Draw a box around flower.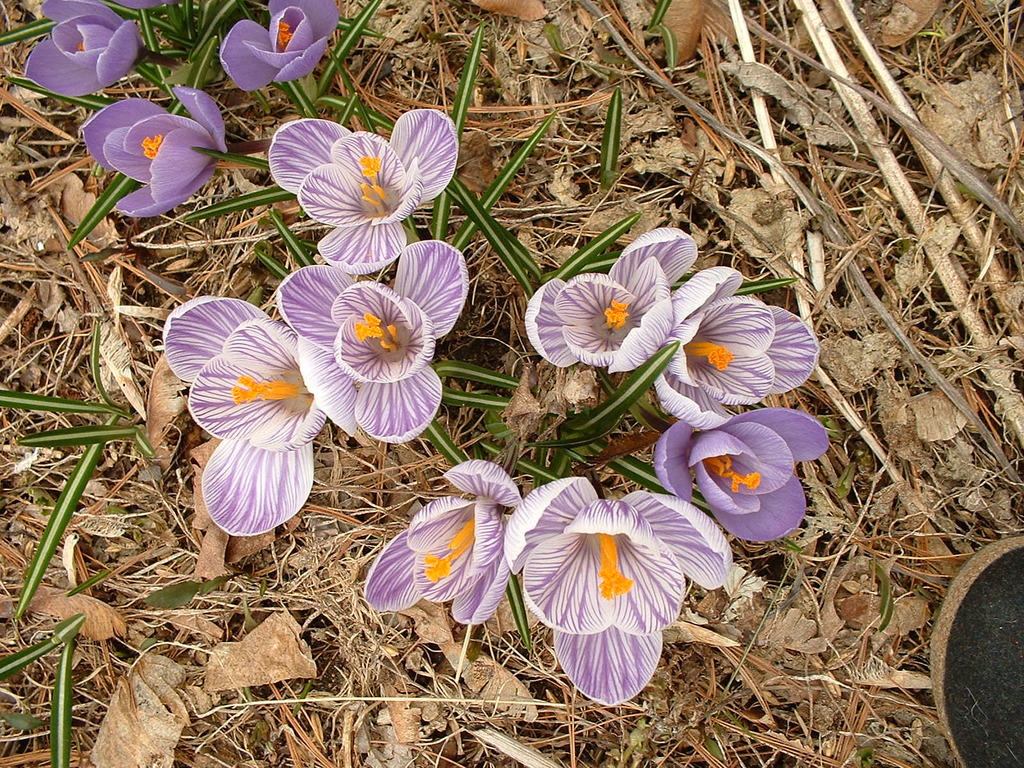
650/264/821/433.
